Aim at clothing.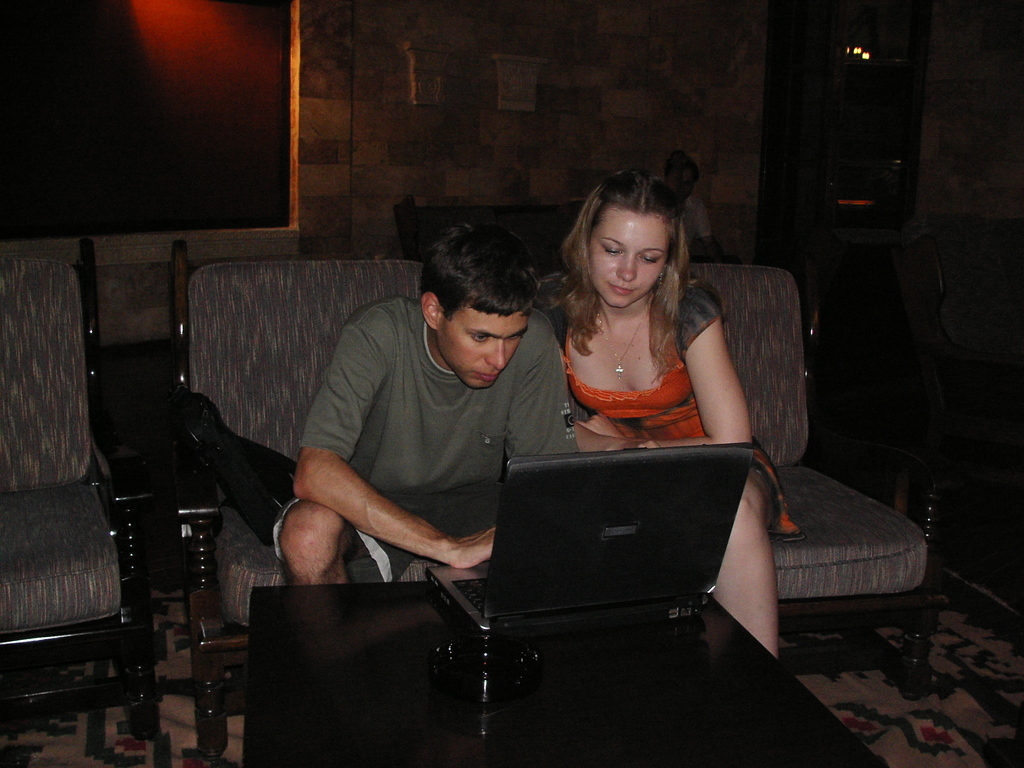
Aimed at (298, 295, 566, 538).
